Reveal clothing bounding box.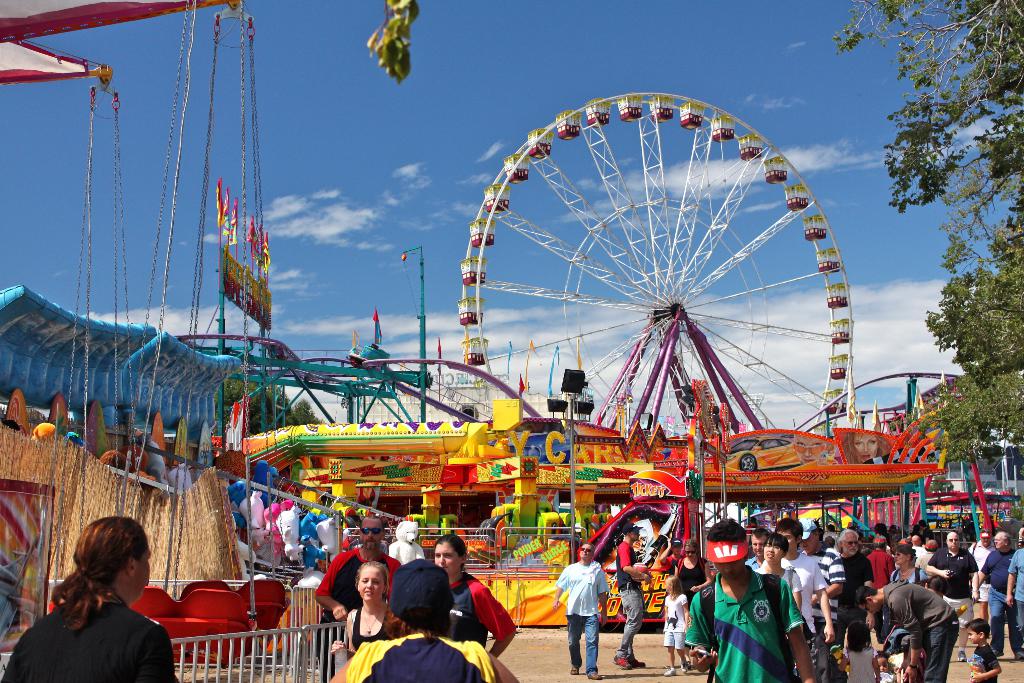
Revealed: <region>874, 546, 892, 587</region>.
